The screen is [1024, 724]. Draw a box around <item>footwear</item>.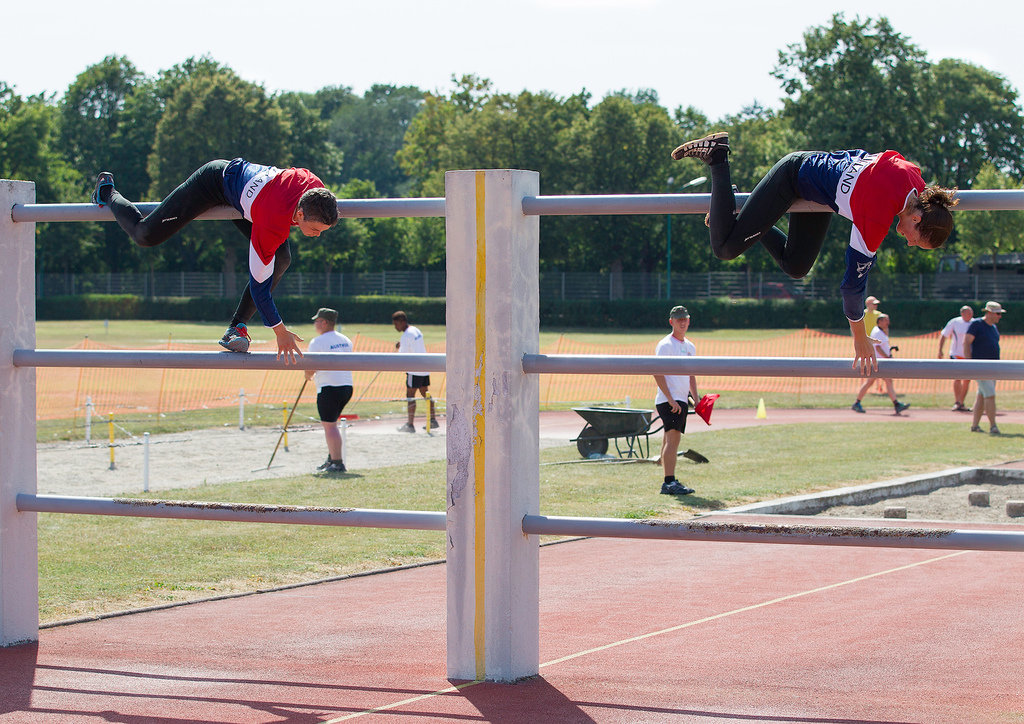
423, 420, 442, 431.
